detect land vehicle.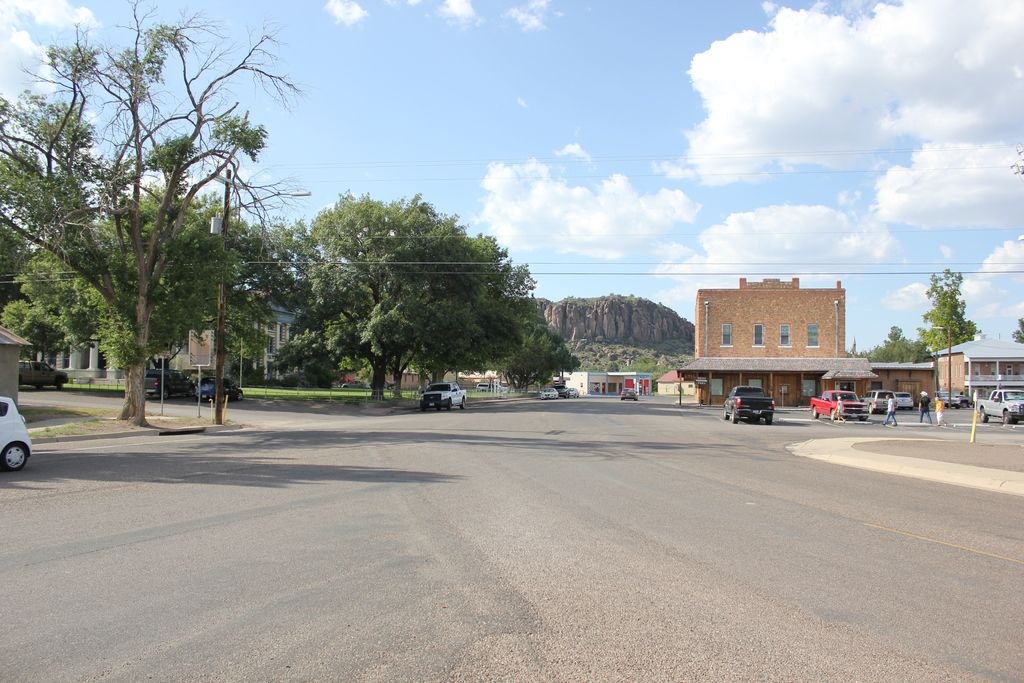
Detected at 420:379:468:413.
